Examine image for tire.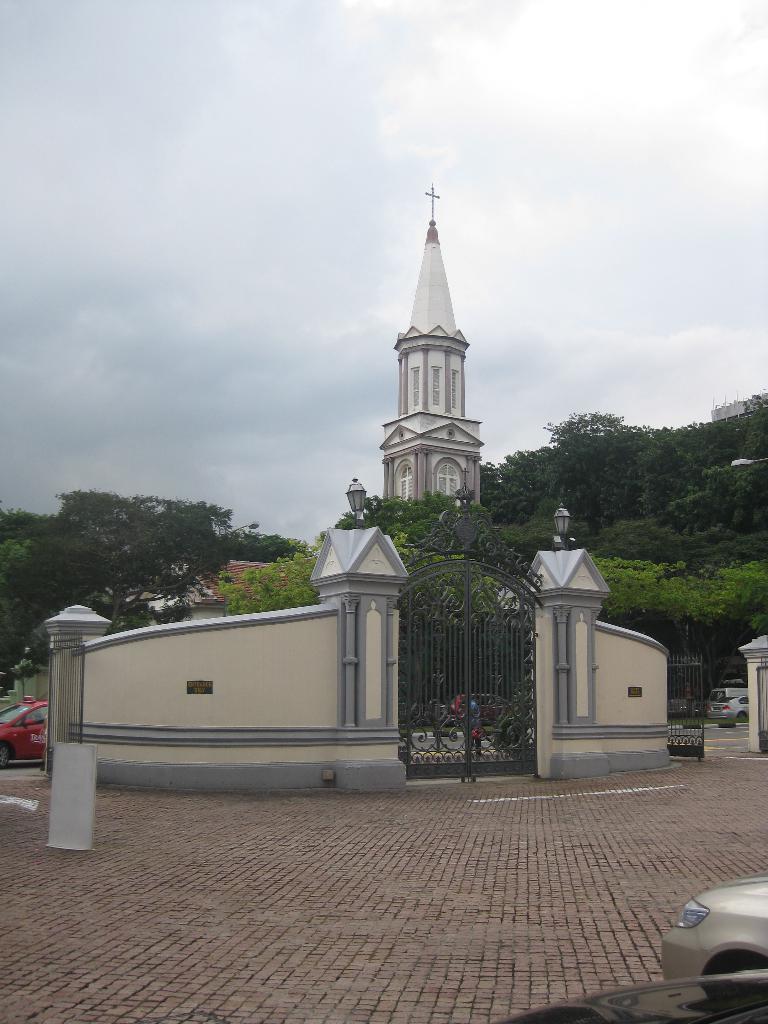
Examination result: detection(737, 712, 751, 725).
